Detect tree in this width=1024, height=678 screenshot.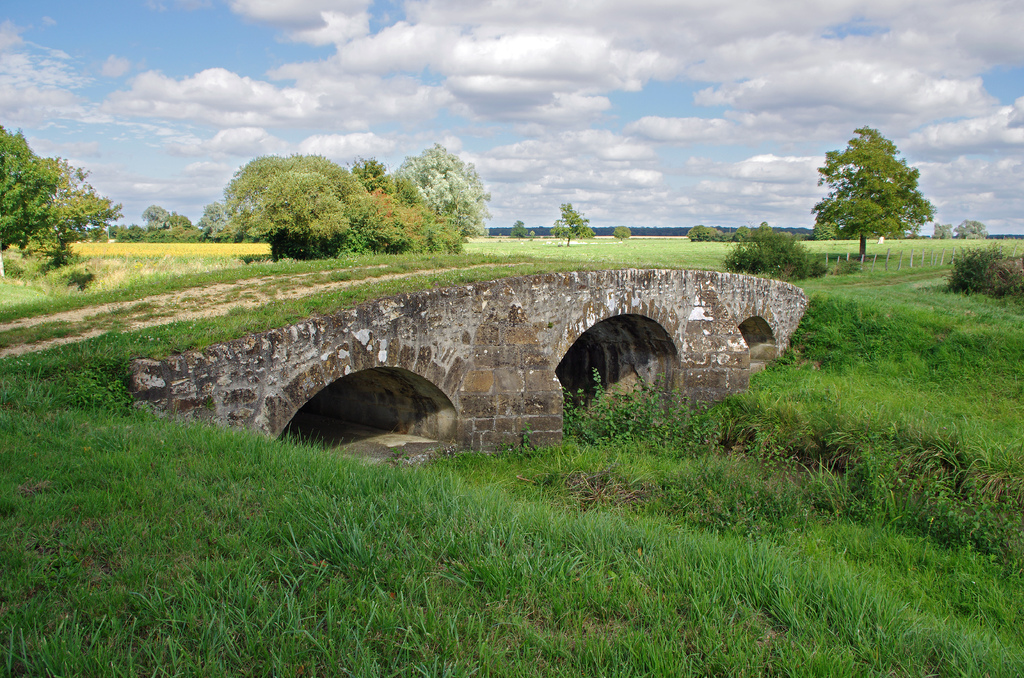
Detection: bbox=(958, 218, 980, 236).
